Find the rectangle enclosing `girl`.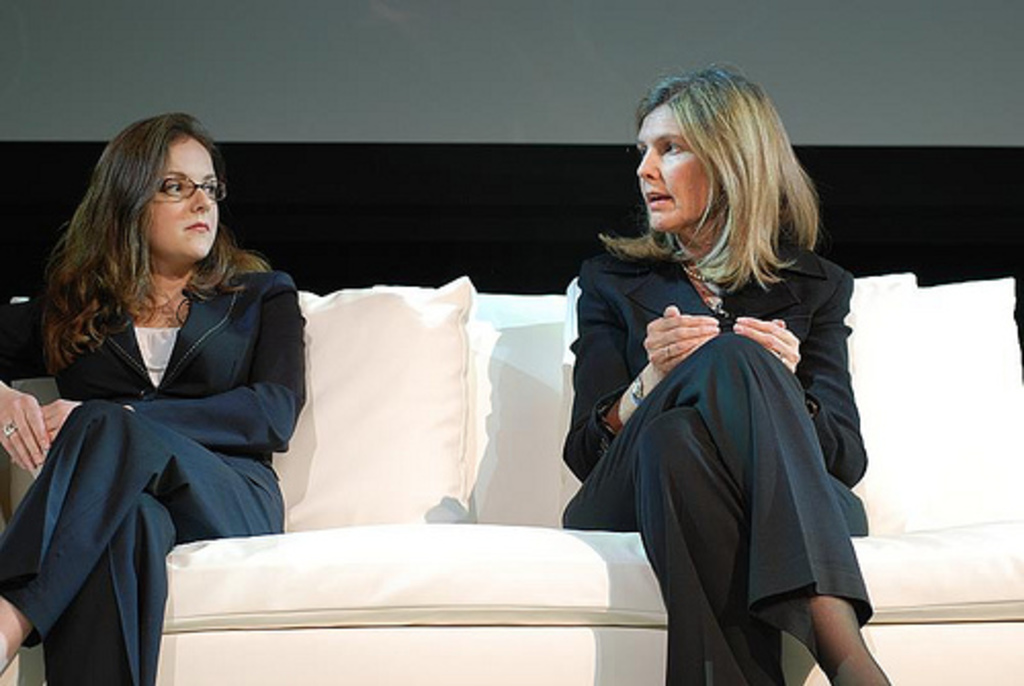
bbox(0, 117, 293, 682).
